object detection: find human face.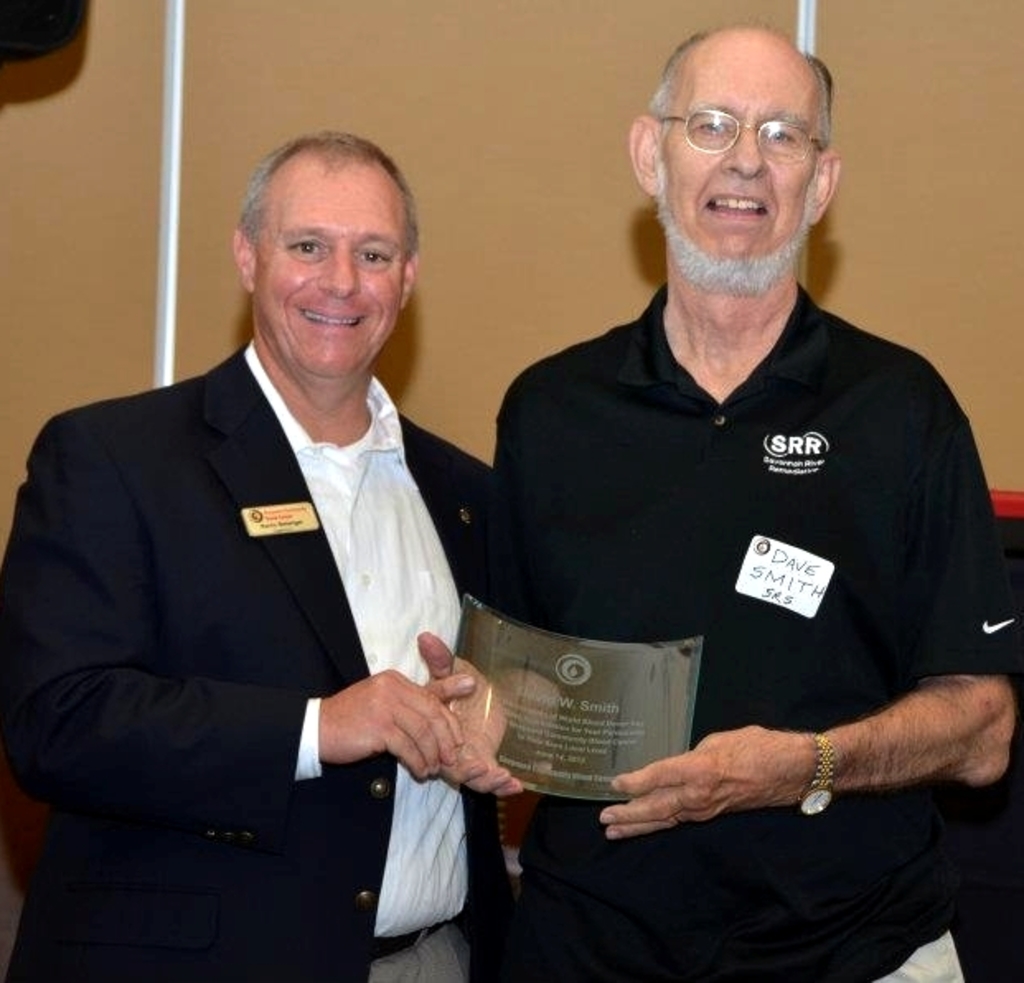
256, 176, 414, 371.
